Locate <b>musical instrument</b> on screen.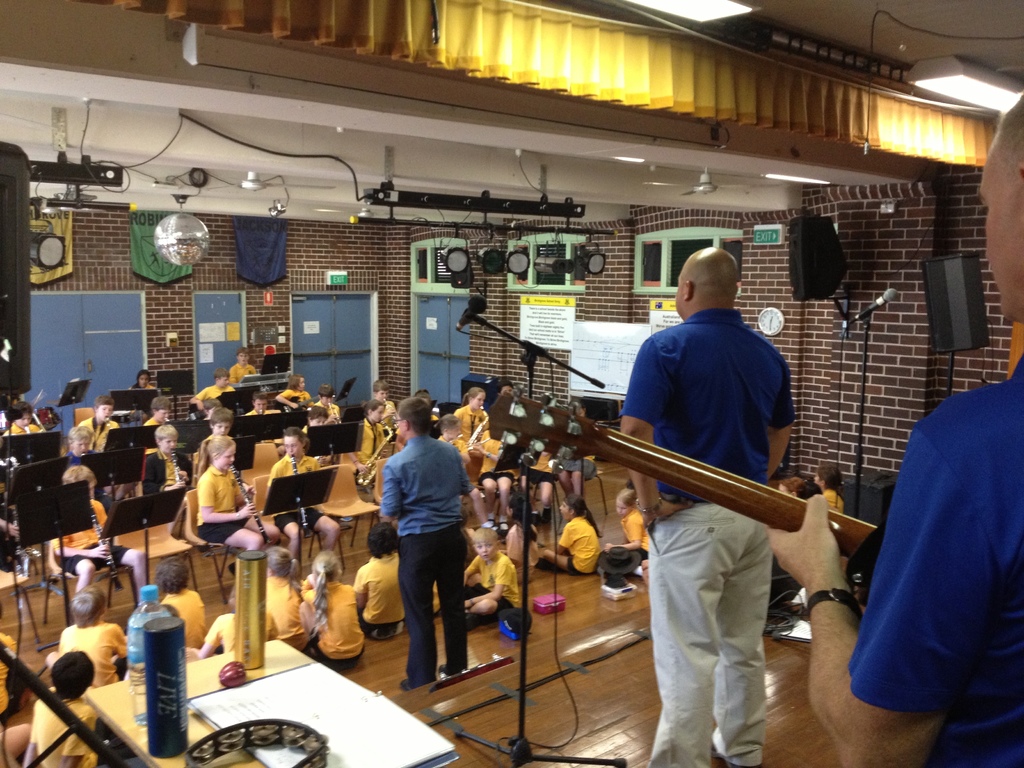
On screen at detection(222, 465, 269, 549).
